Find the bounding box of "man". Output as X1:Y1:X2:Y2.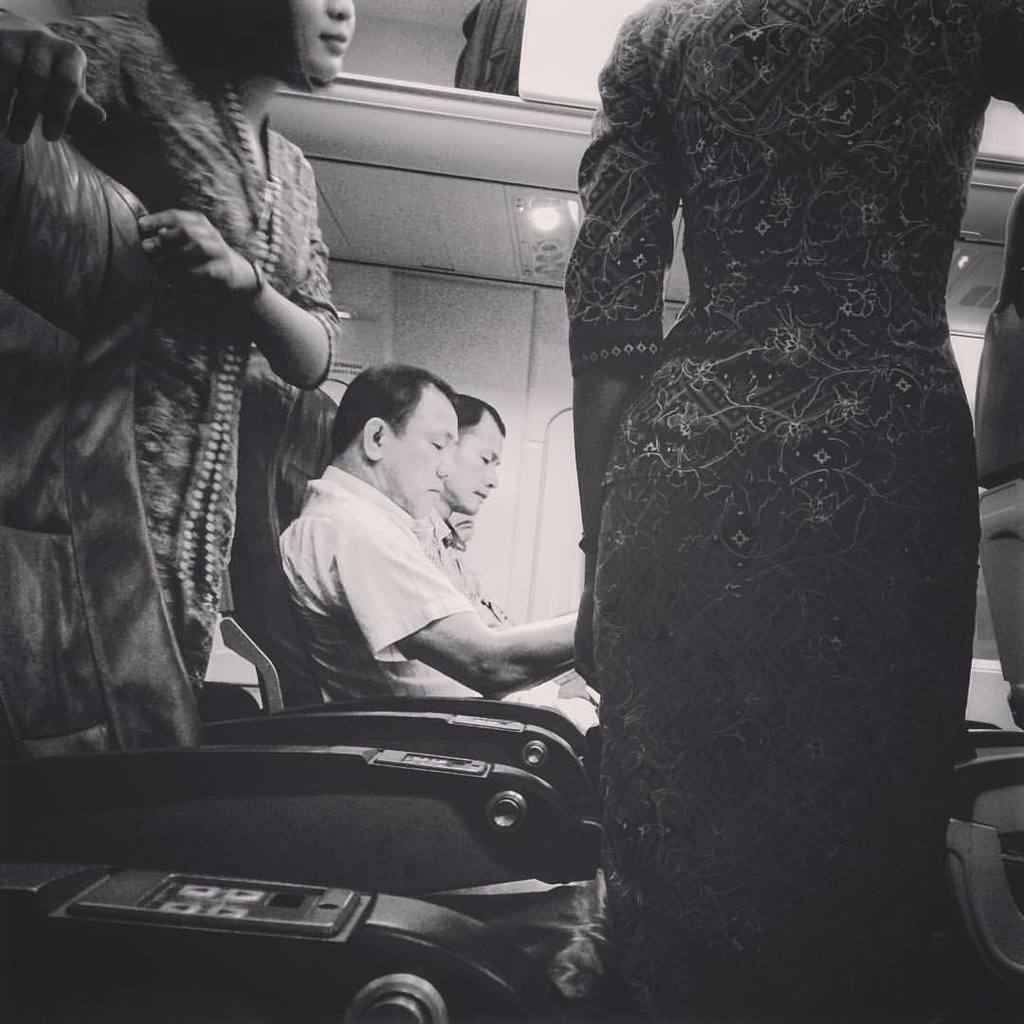
271:365:601:721.
